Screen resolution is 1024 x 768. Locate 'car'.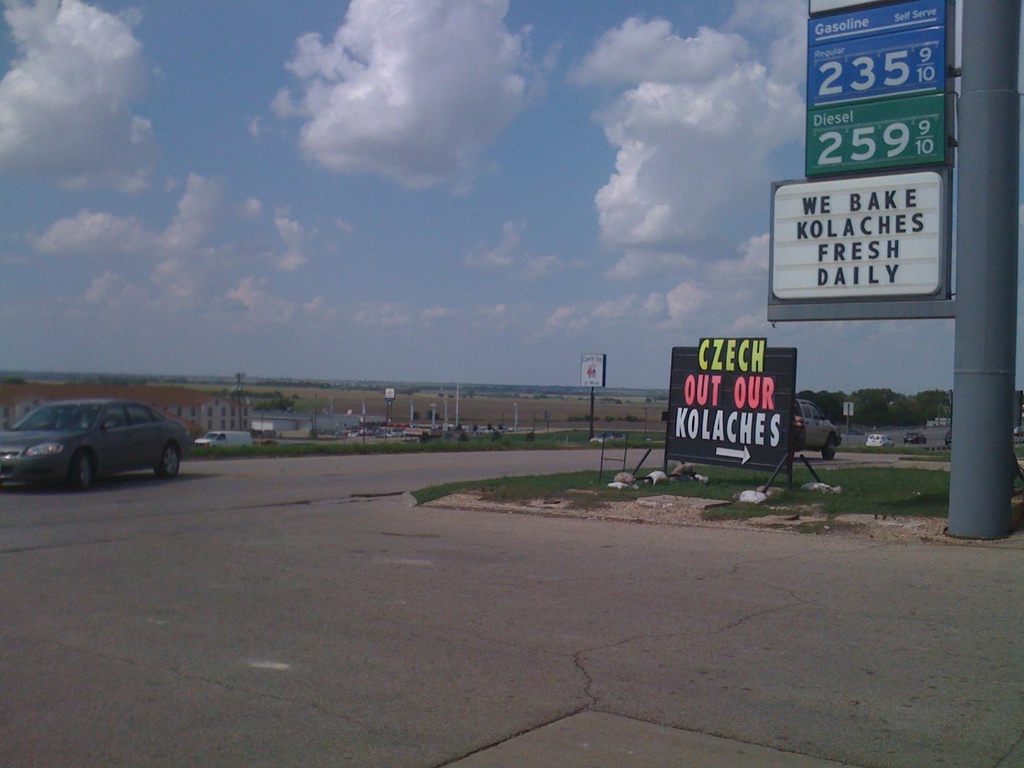
{"left": 868, "top": 435, "right": 891, "bottom": 447}.
